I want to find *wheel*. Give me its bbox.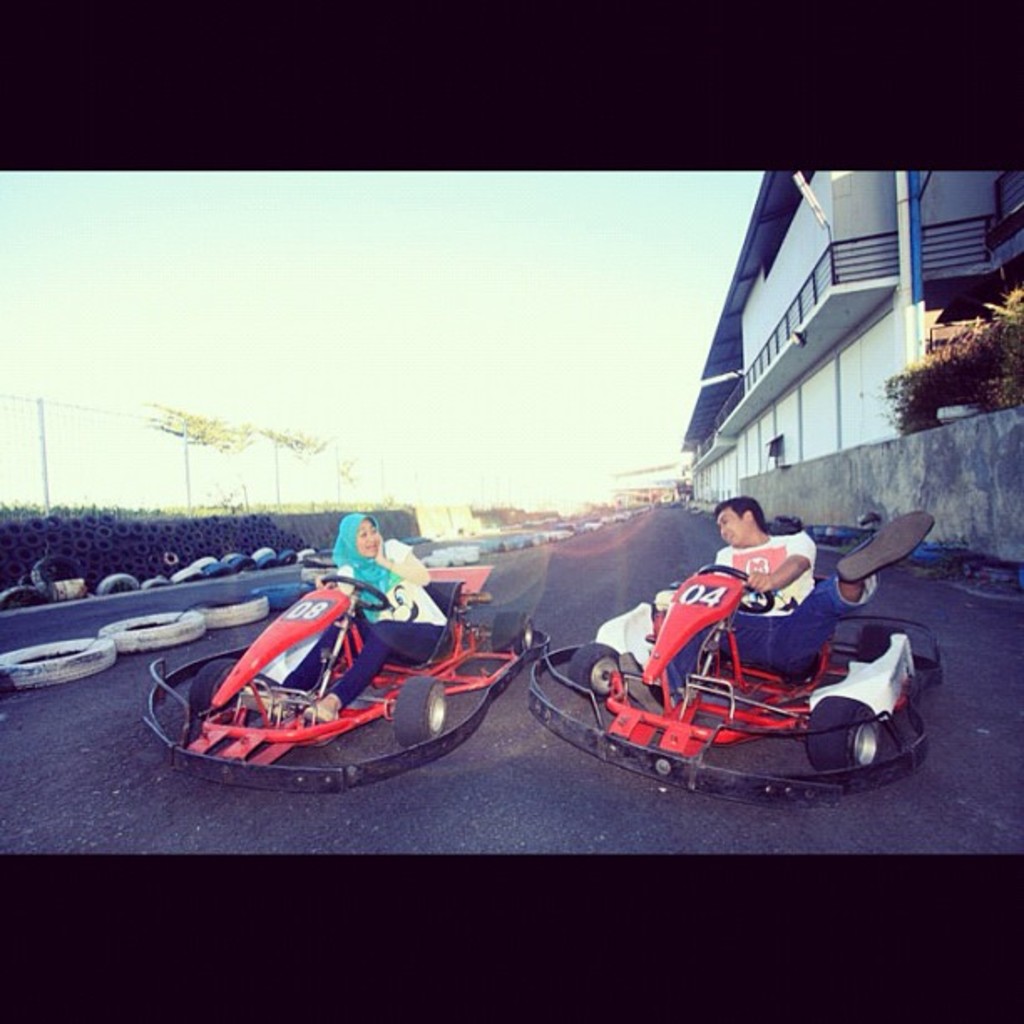
[197, 596, 269, 627].
